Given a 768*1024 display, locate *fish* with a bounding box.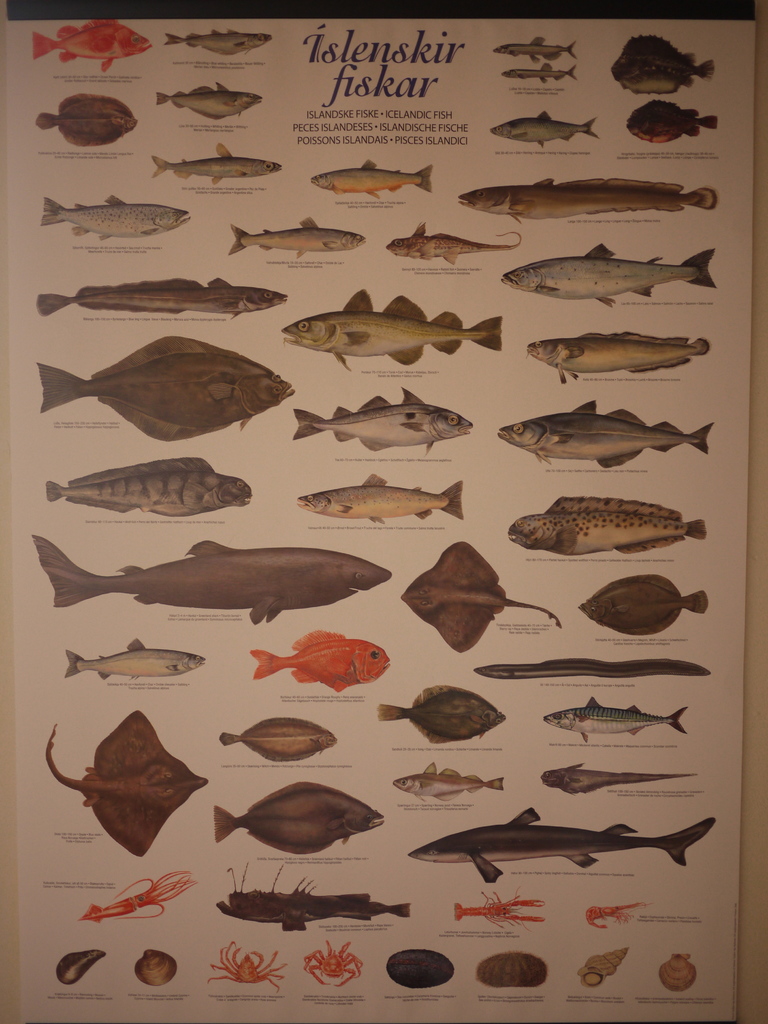
Located: 295/473/465/527.
